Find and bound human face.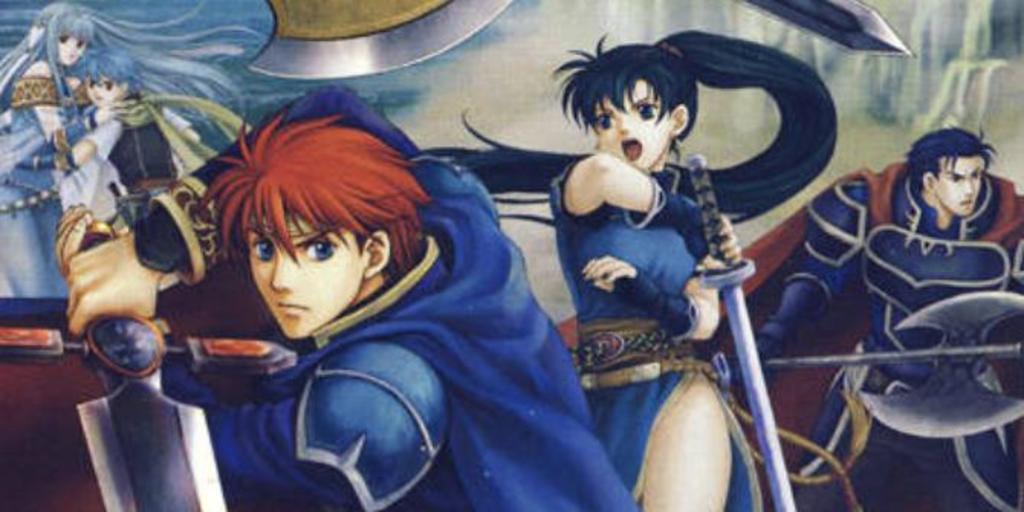
Bound: (58,35,86,64).
